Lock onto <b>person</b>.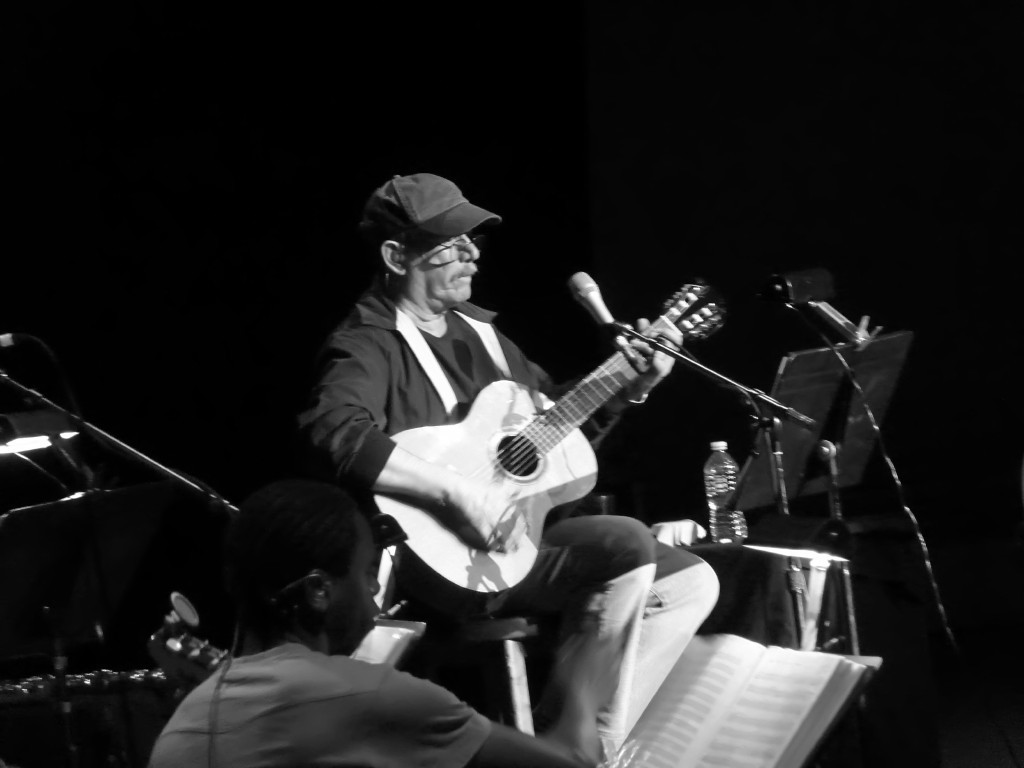
Locked: box=[302, 172, 714, 752].
